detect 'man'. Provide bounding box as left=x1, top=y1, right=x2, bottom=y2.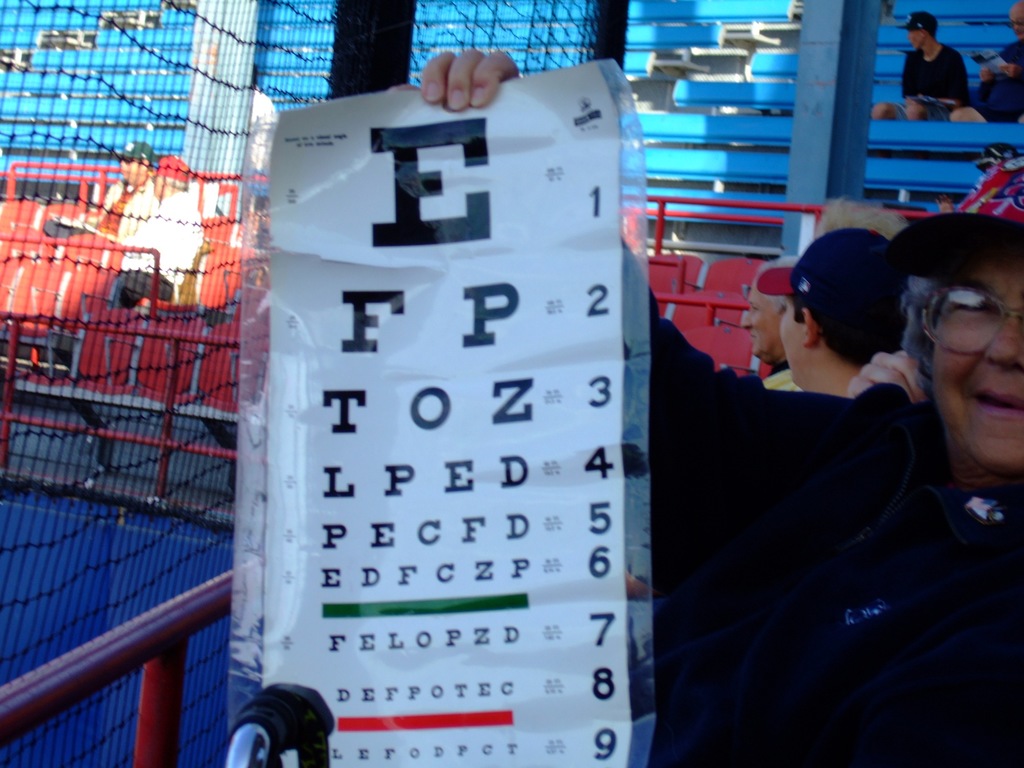
left=44, top=141, right=157, bottom=241.
